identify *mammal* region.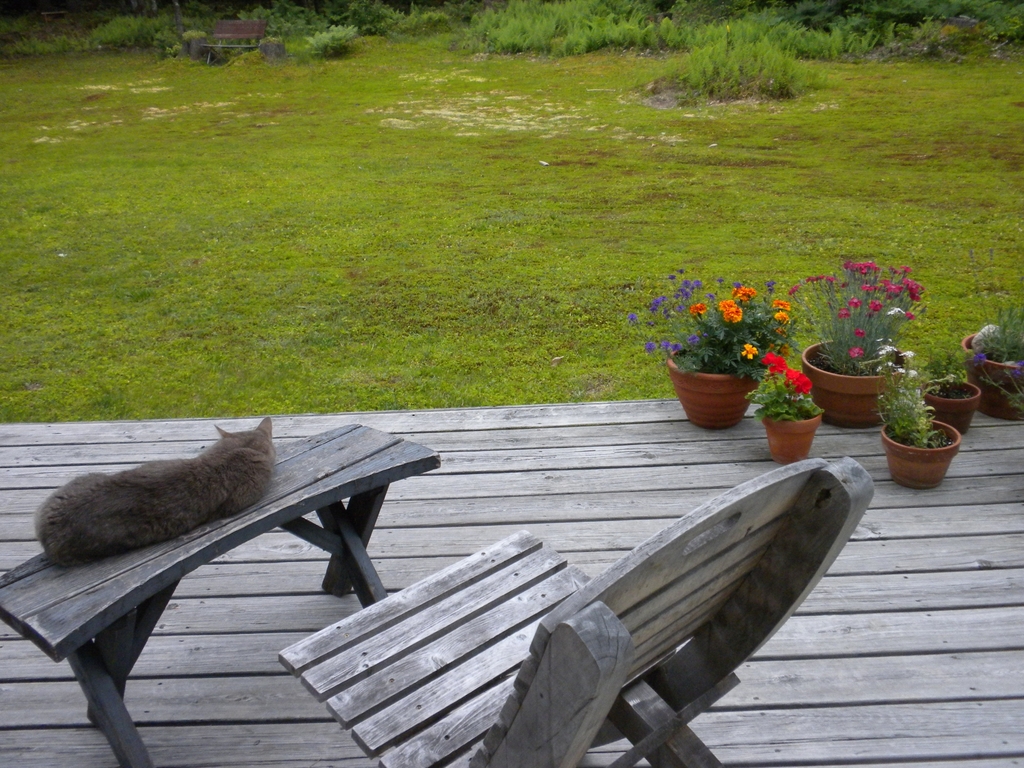
Region: detection(33, 415, 274, 576).
